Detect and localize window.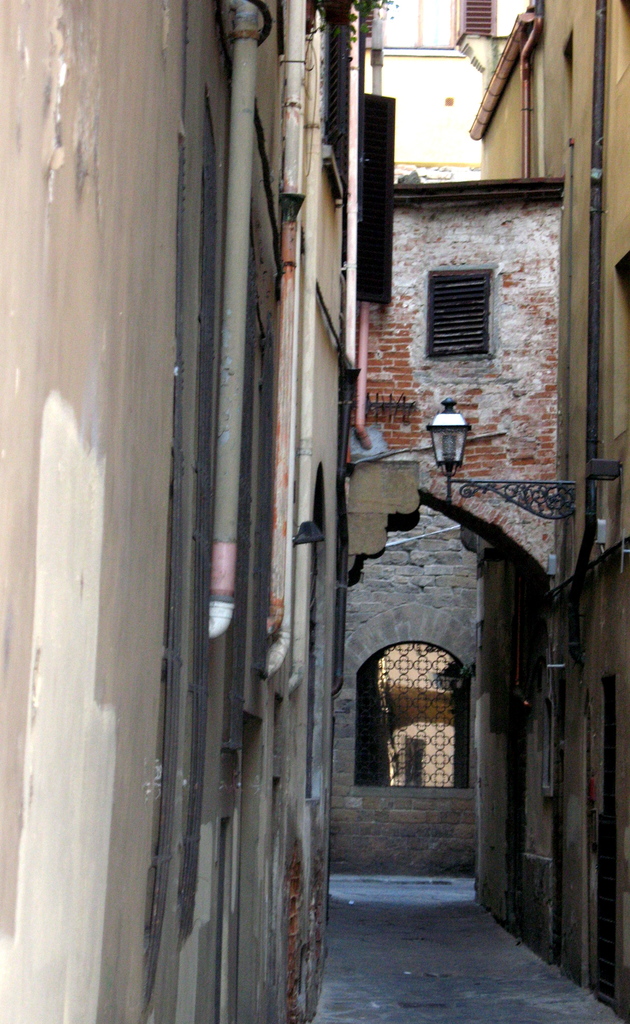
Localized at 355:637:472:791.
